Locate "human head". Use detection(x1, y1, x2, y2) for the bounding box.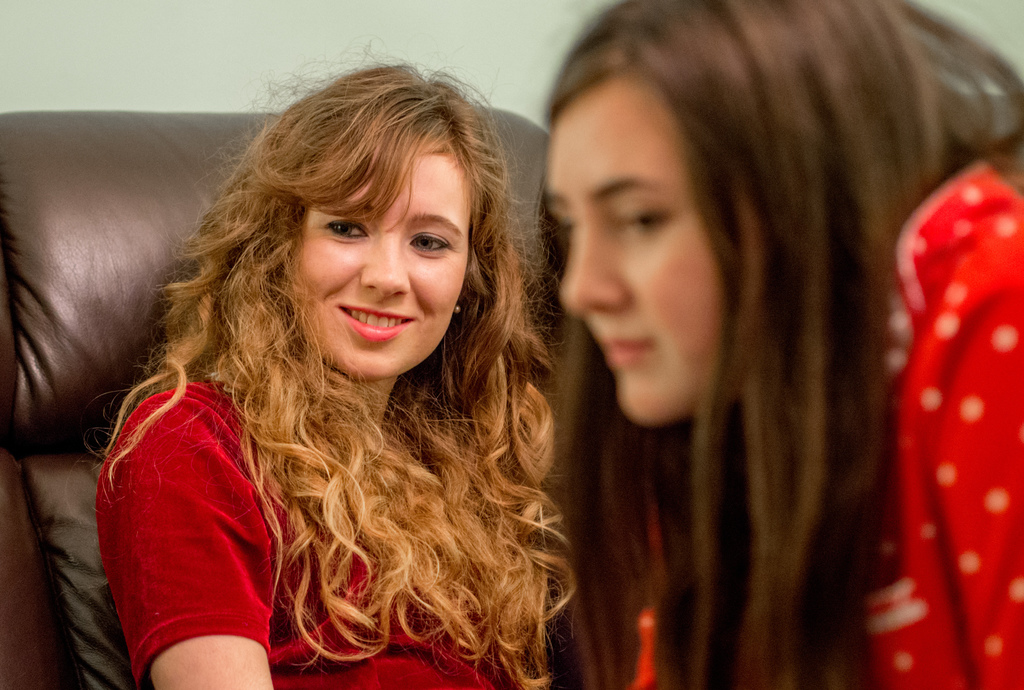
detection(546, 0, 930, 466).
